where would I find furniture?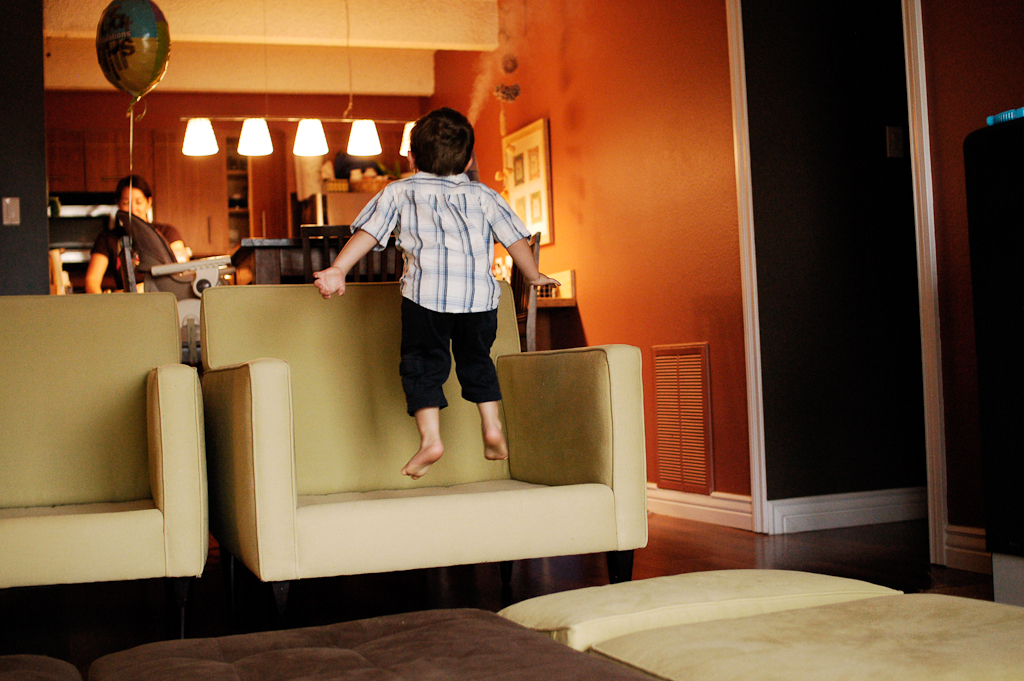
At [508,233,537,350].
